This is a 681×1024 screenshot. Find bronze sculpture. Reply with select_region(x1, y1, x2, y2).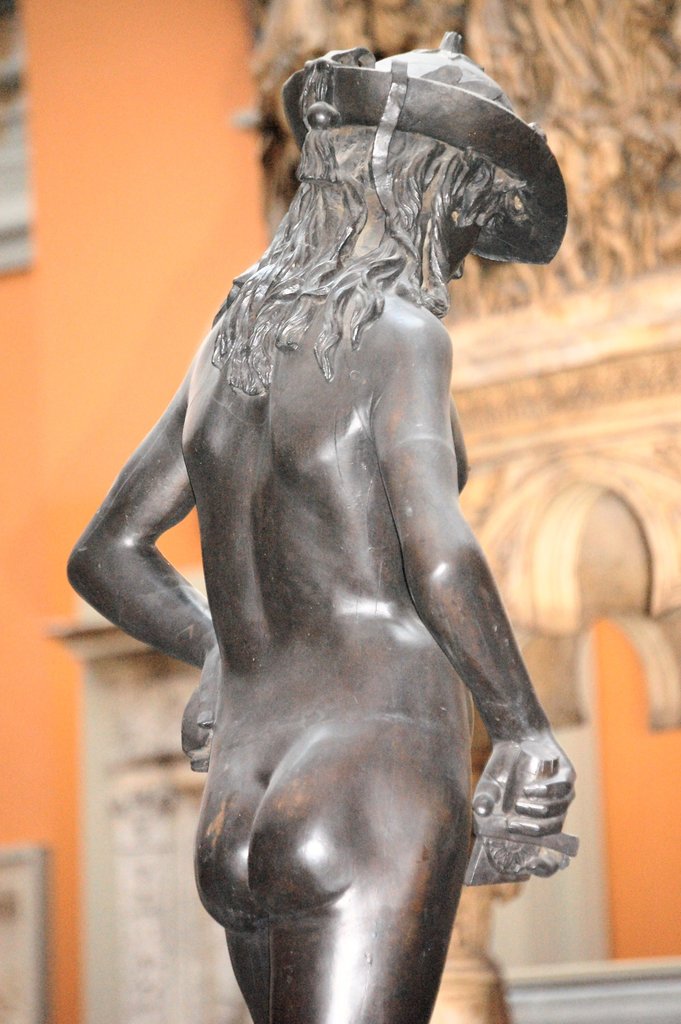
select_region(66, 25, 573, 1023).
